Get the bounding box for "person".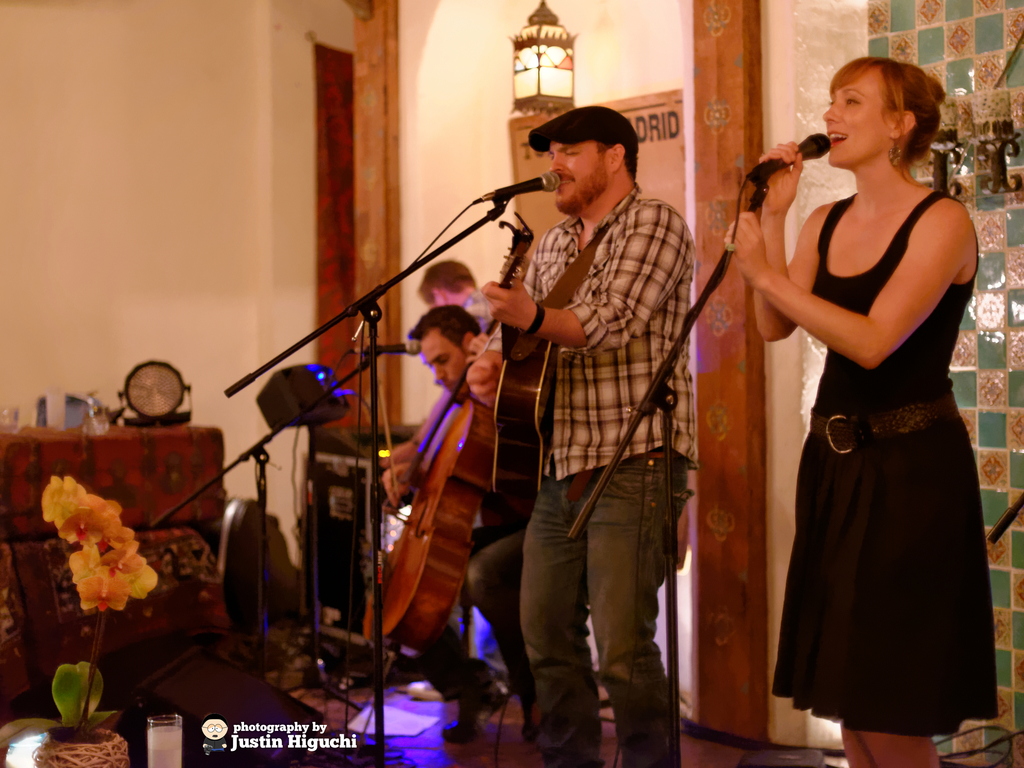
pyautogui.locateOnScreen(372, 255, 506, 470).
